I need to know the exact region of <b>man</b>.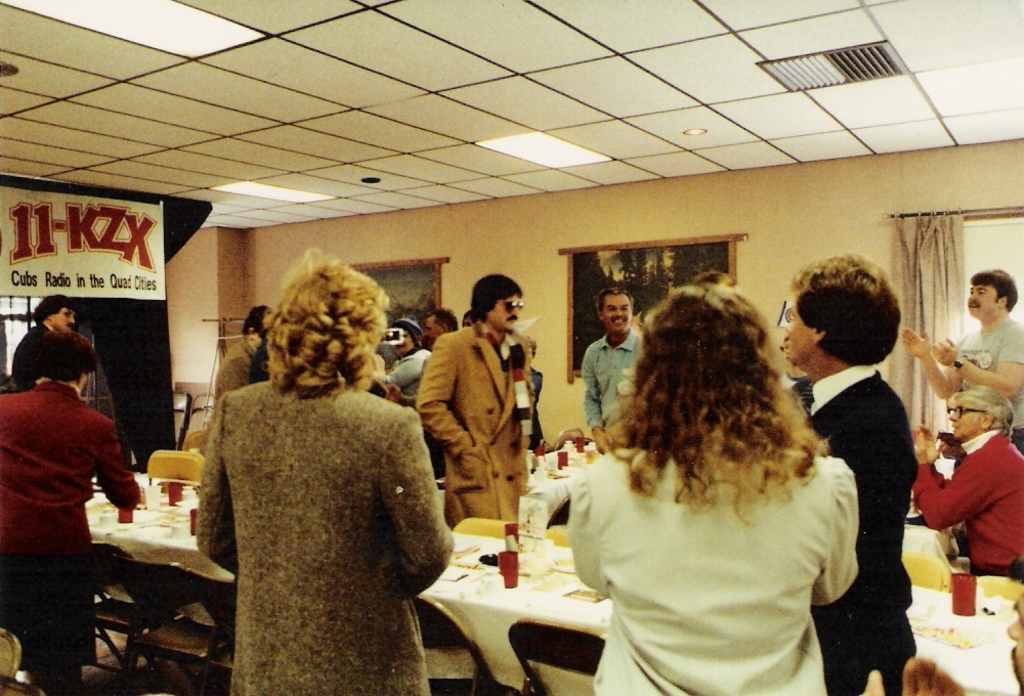
Region: l=582, t=285, r=642, b=452.
